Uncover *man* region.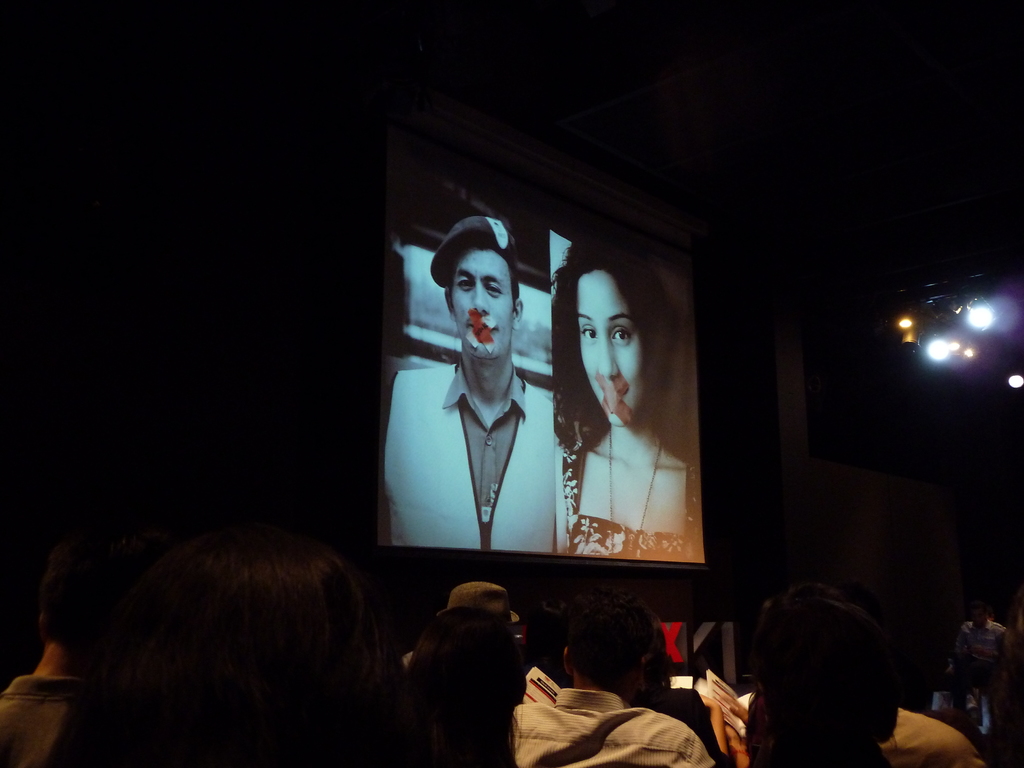
Uncovered: 495,574,723,767.
